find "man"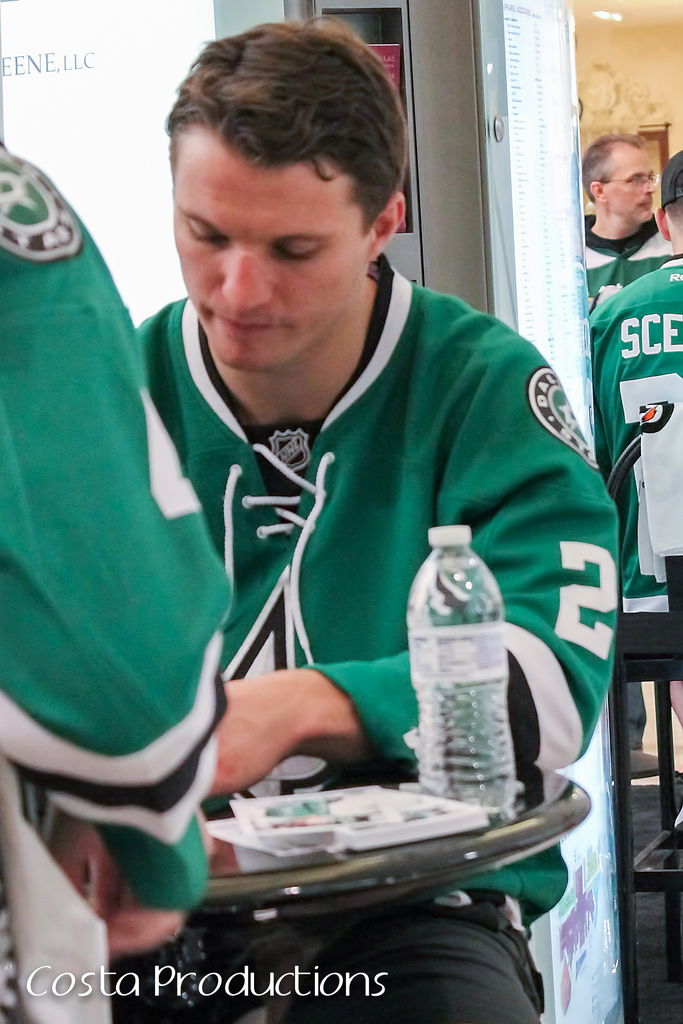
595 114 650 240
